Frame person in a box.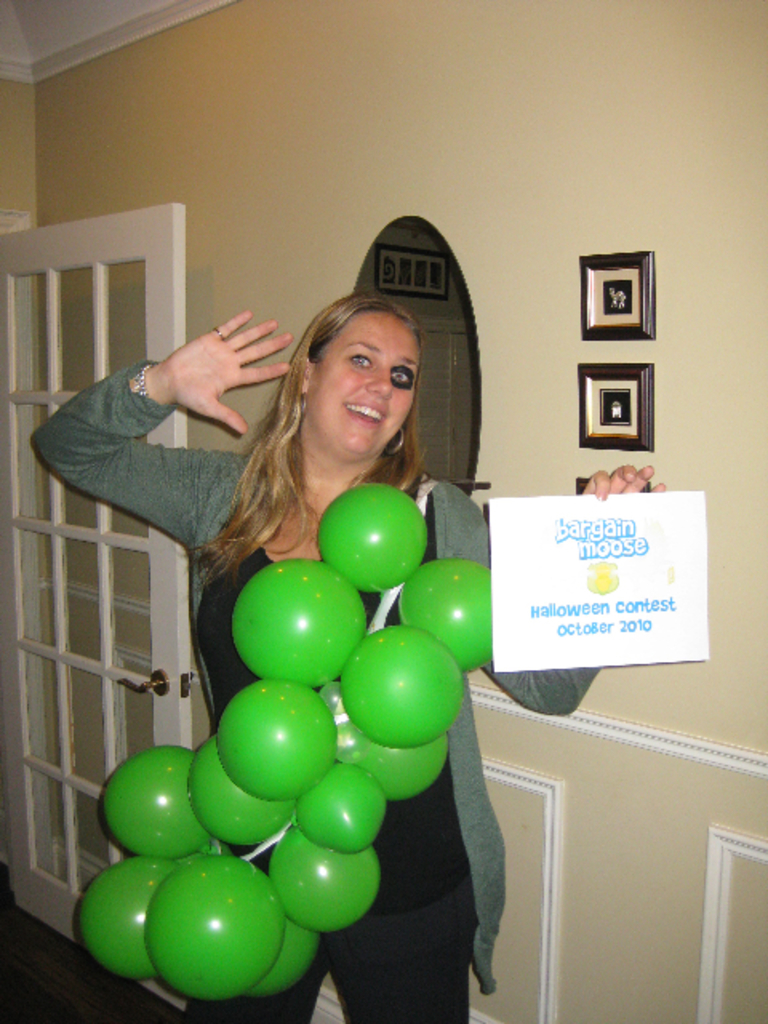
(left=26, top=288, right=669, bottom=1021).
